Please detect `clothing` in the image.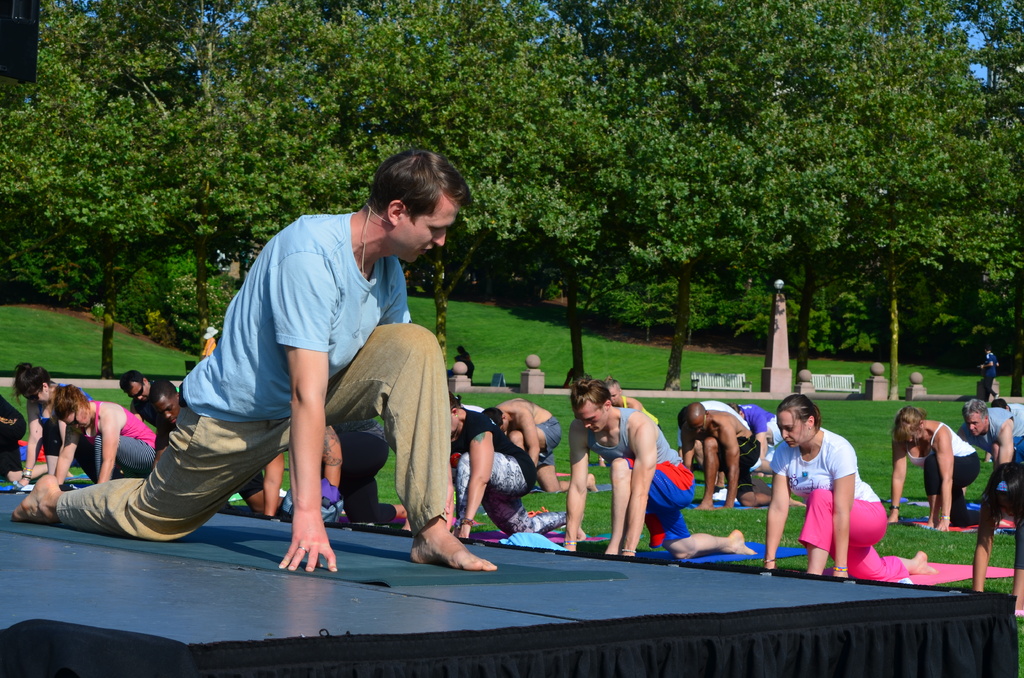
33,380,65,456.
